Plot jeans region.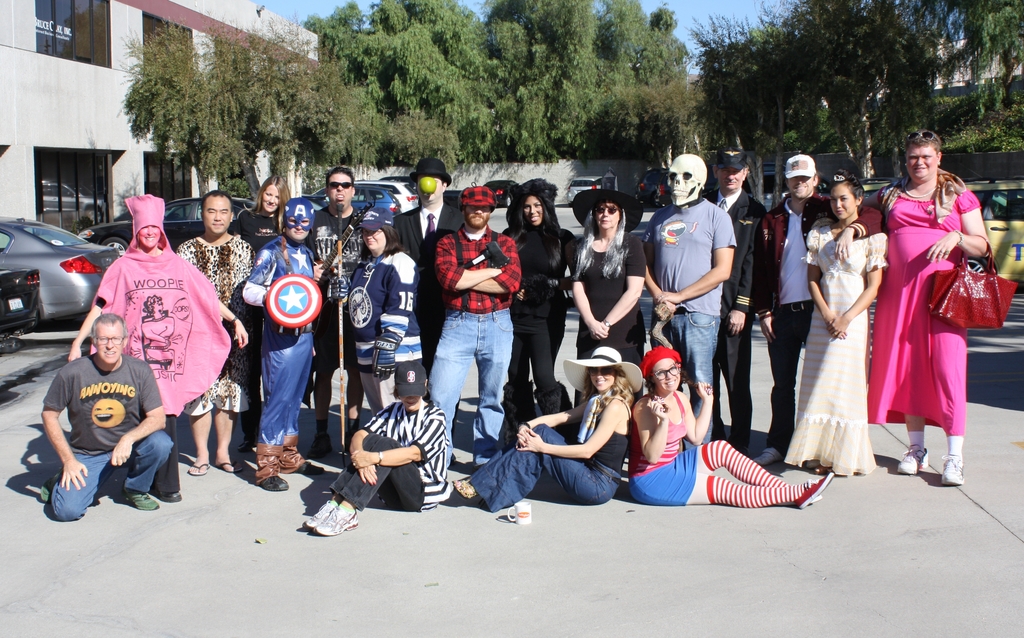
Plotted at 771, 300, 810, 452.
